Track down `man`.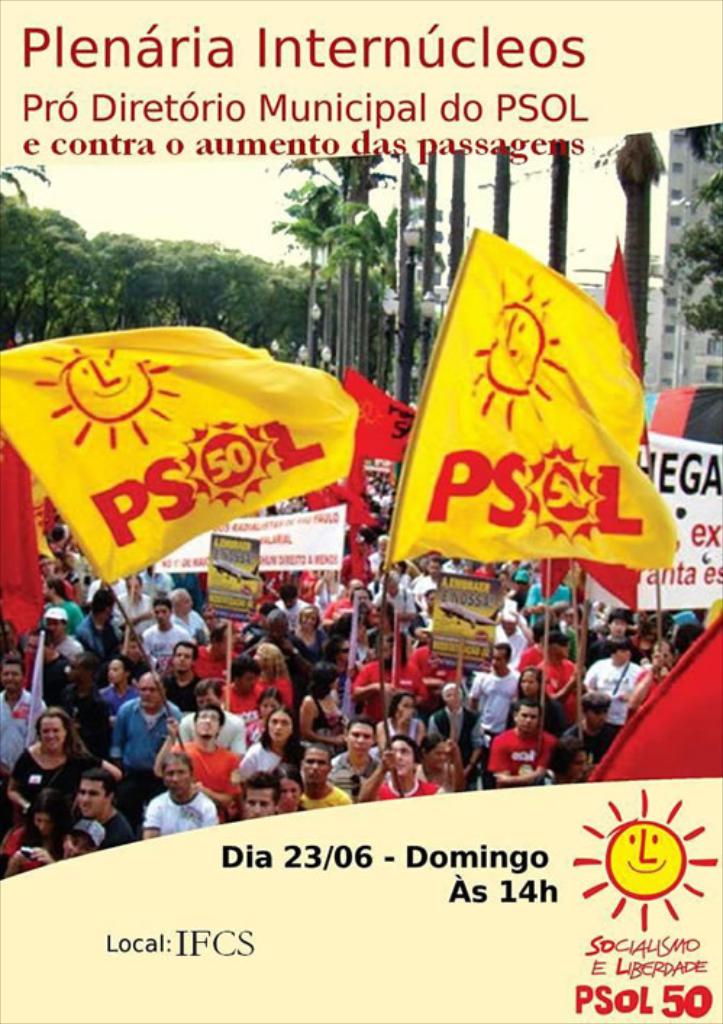
Tracked to box=[109, 668, 180, 773].
